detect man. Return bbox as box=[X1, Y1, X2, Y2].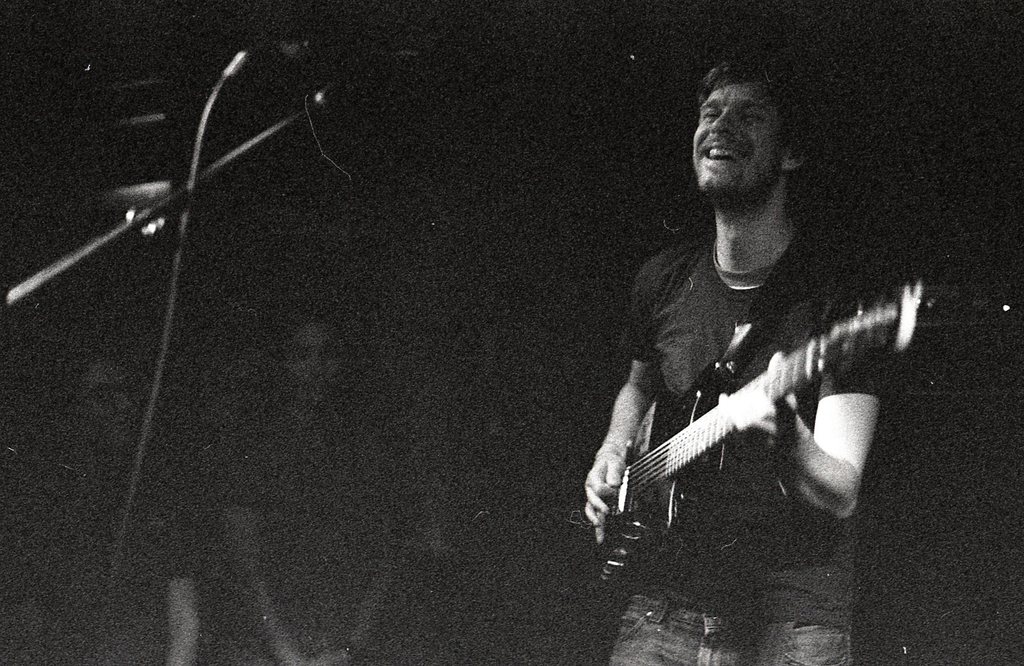
box=[548, 53, 926, 616].
